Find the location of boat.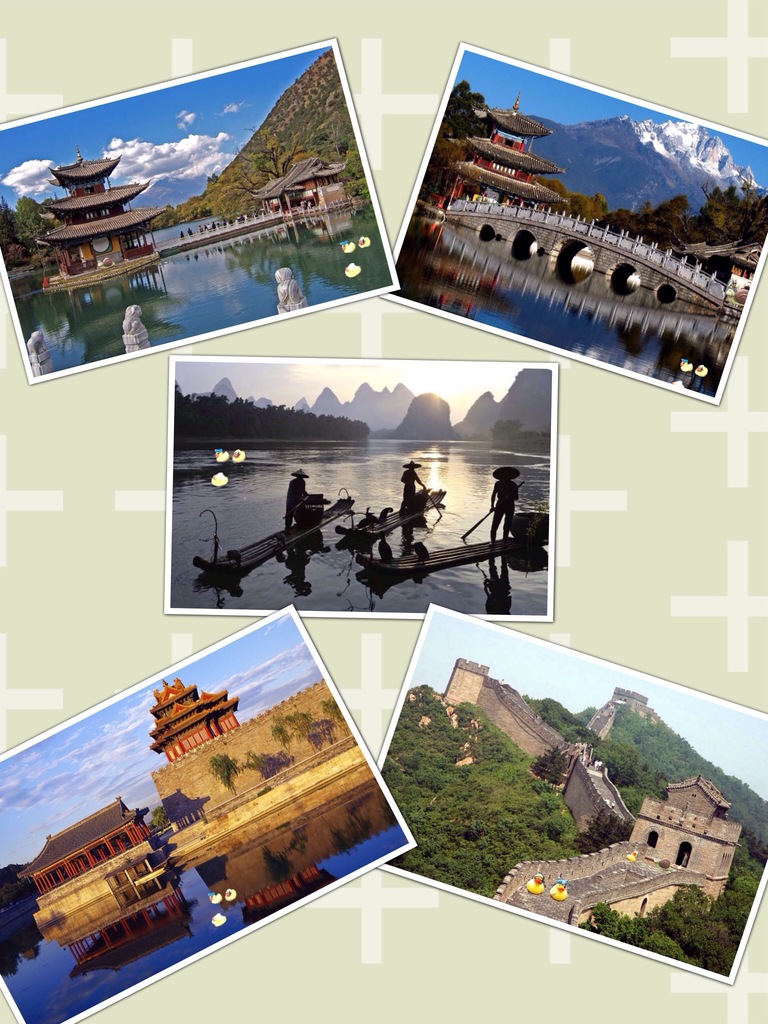
Location: (left=362, top=518, right=551, bottom=574).
